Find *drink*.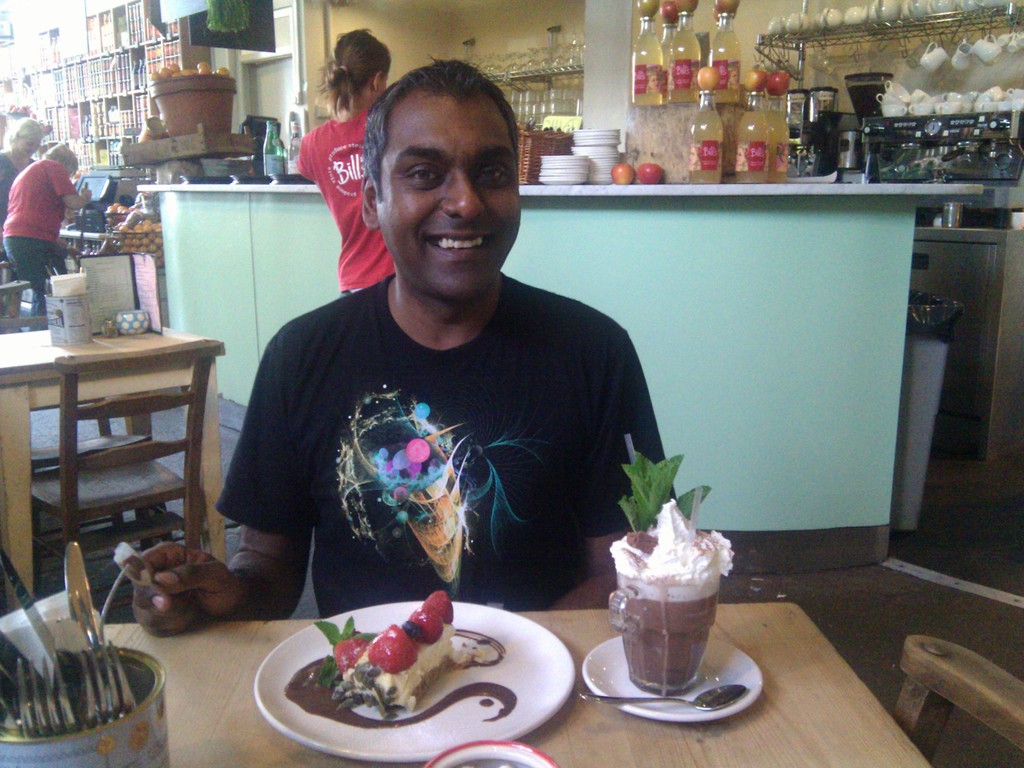
[x1=767, y1=110, x2=790, y2=182].
